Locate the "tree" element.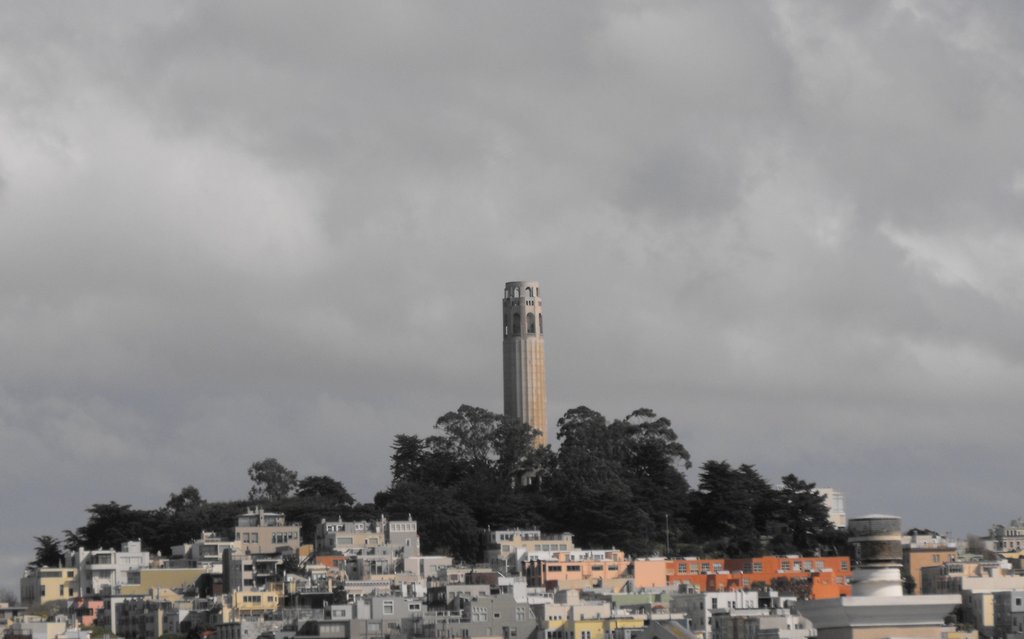
Element bbox: crop(433, 395, 540, 477).
